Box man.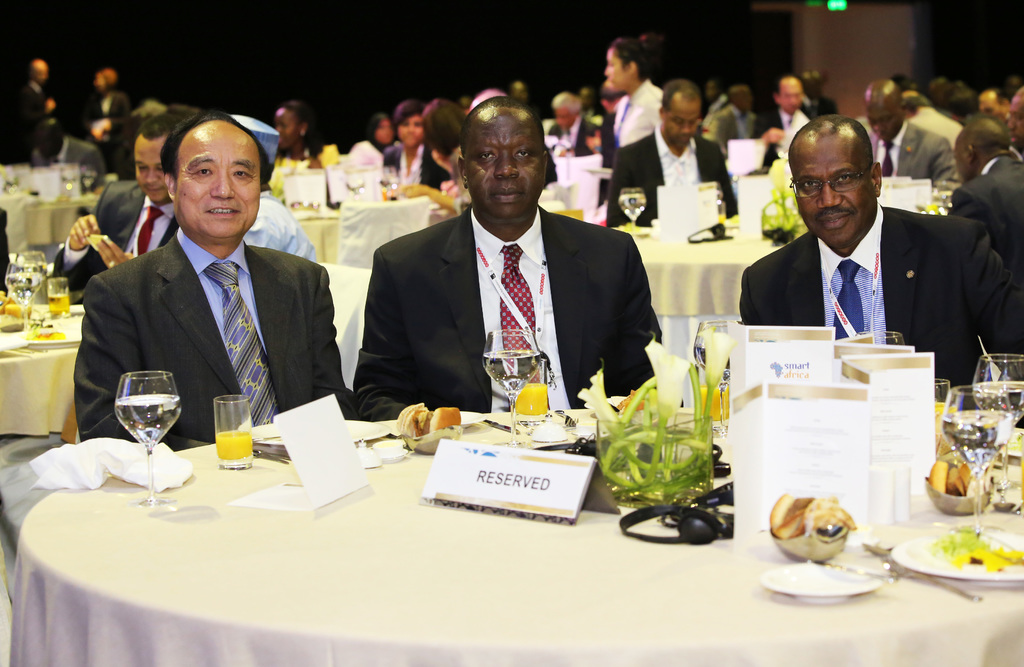
<bbox>351, 97, 660, 420</bbox>.
